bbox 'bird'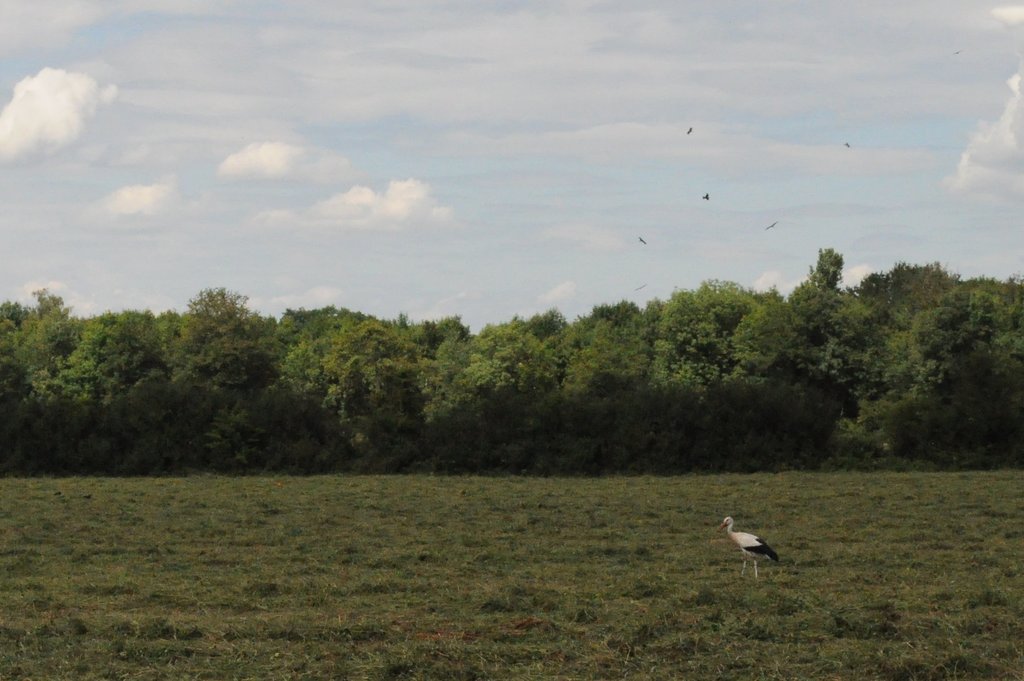
x1=703, y1=189, x2=712, y2=203
